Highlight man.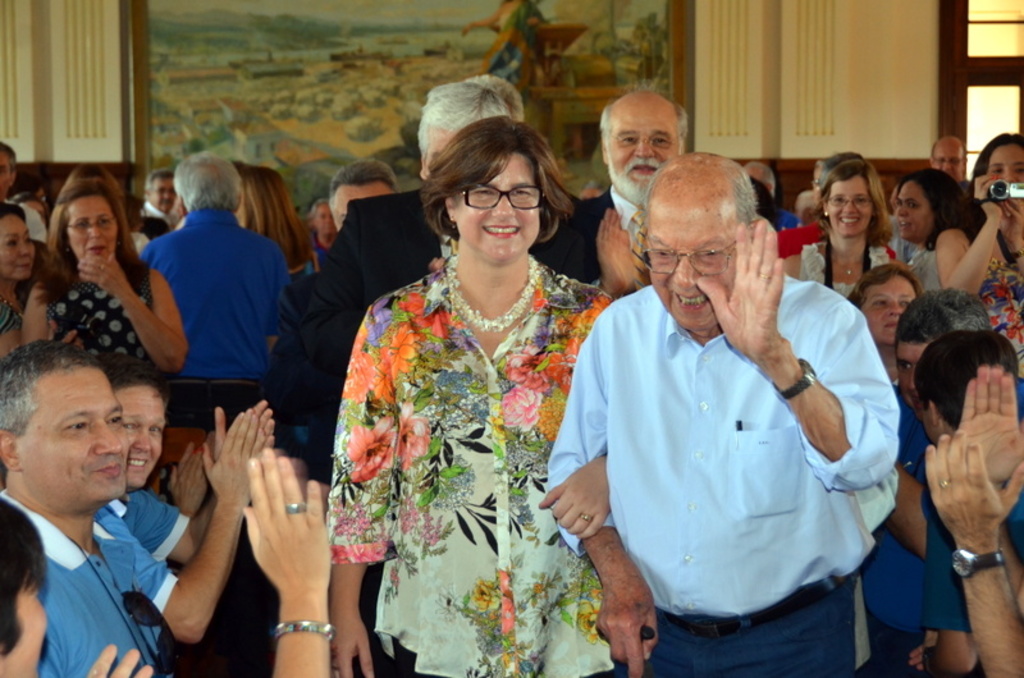
Highlighted region: (330, 162, 402, 234).
